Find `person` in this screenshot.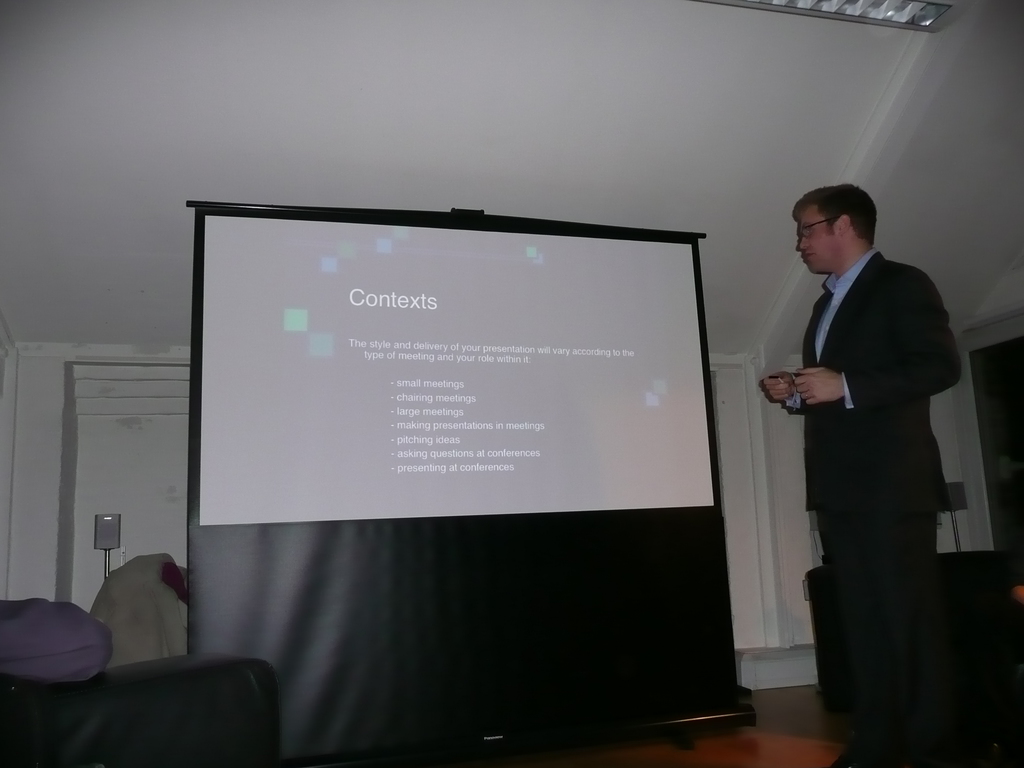
The bounding box for `person` is {"left": 760, "top": 182, "right": 961, "bottom": 767}.
